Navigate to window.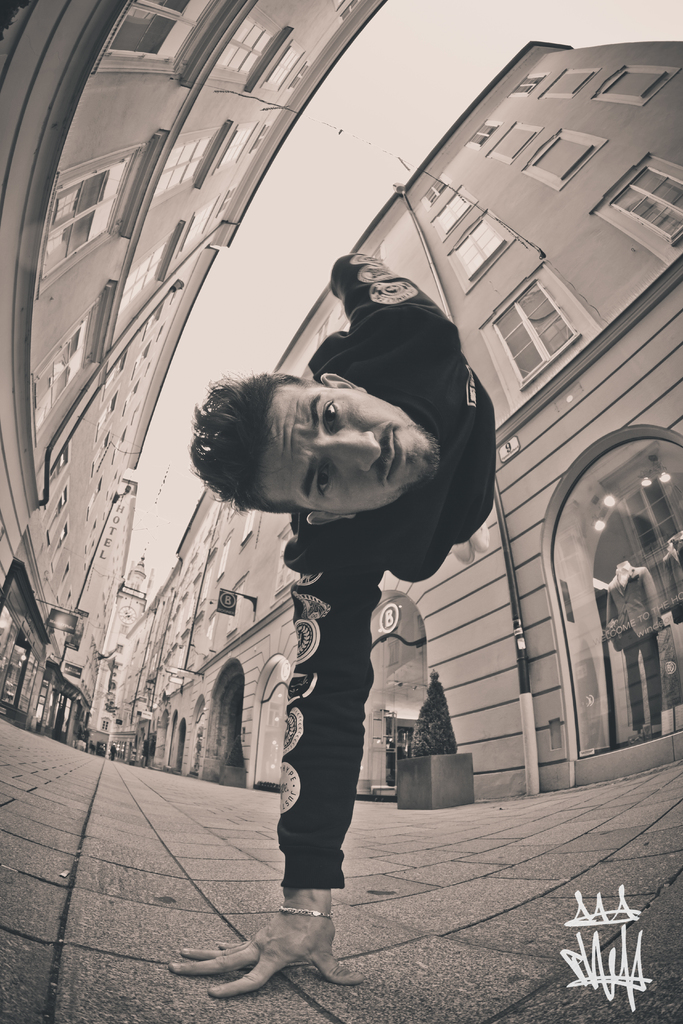
Navigation target: Rect(539, 65, 598, 99).
